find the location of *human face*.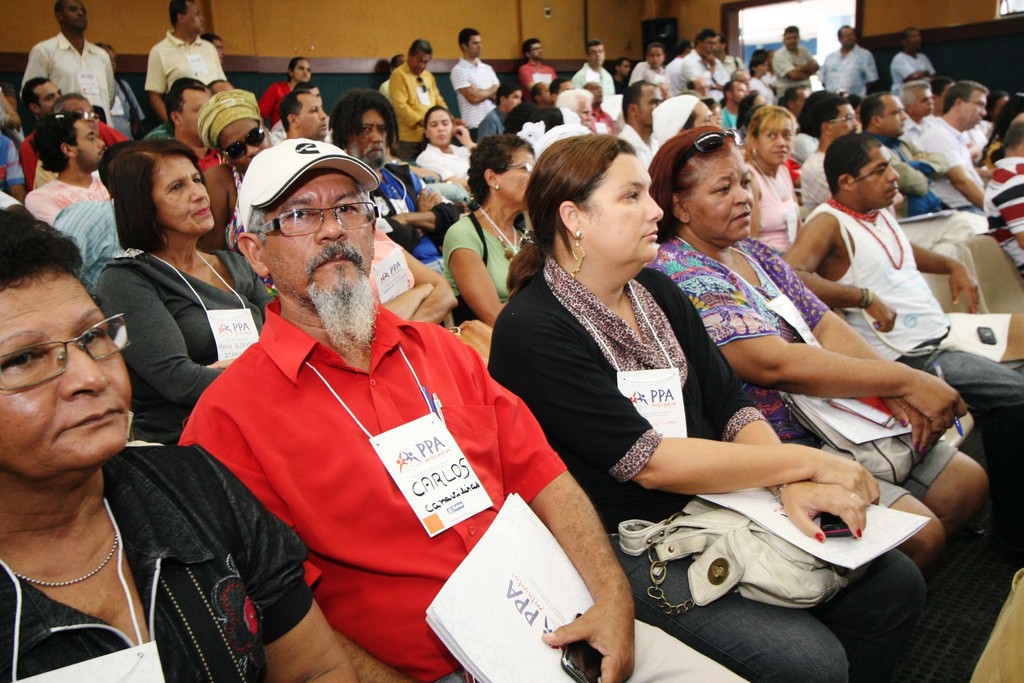
Location: (155, 157, 215, 233).
